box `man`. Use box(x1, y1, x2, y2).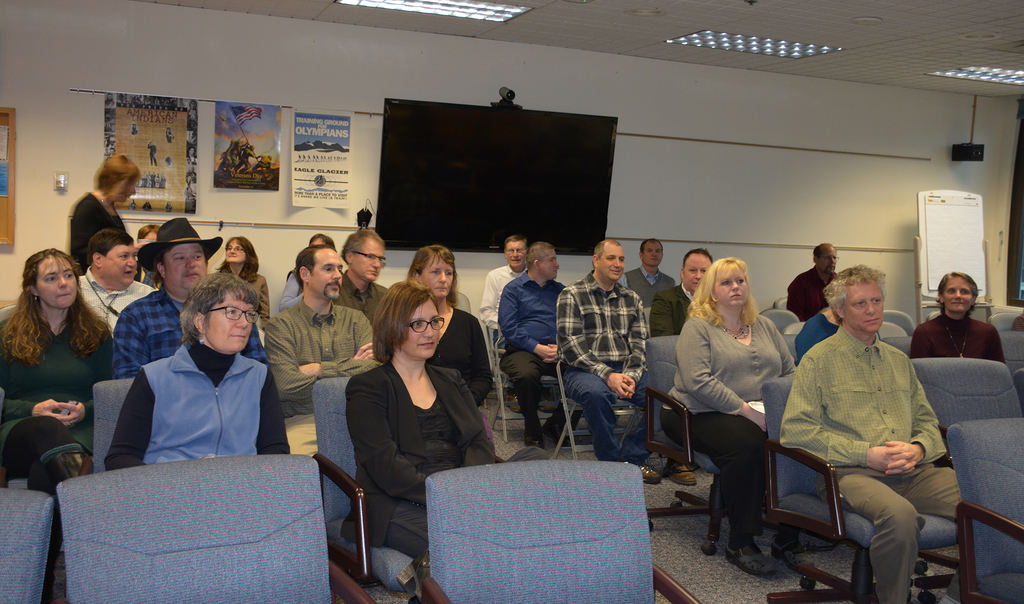
box(79, 227, 159, 327).
